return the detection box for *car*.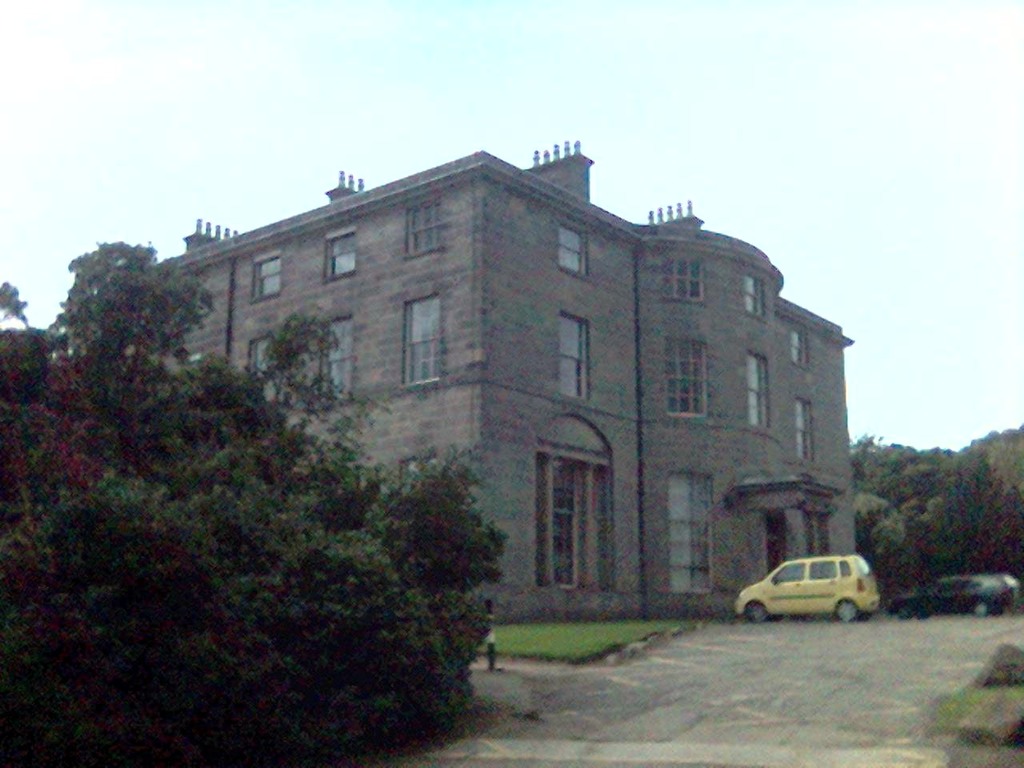
Rect(730, 558, 883, 622).
